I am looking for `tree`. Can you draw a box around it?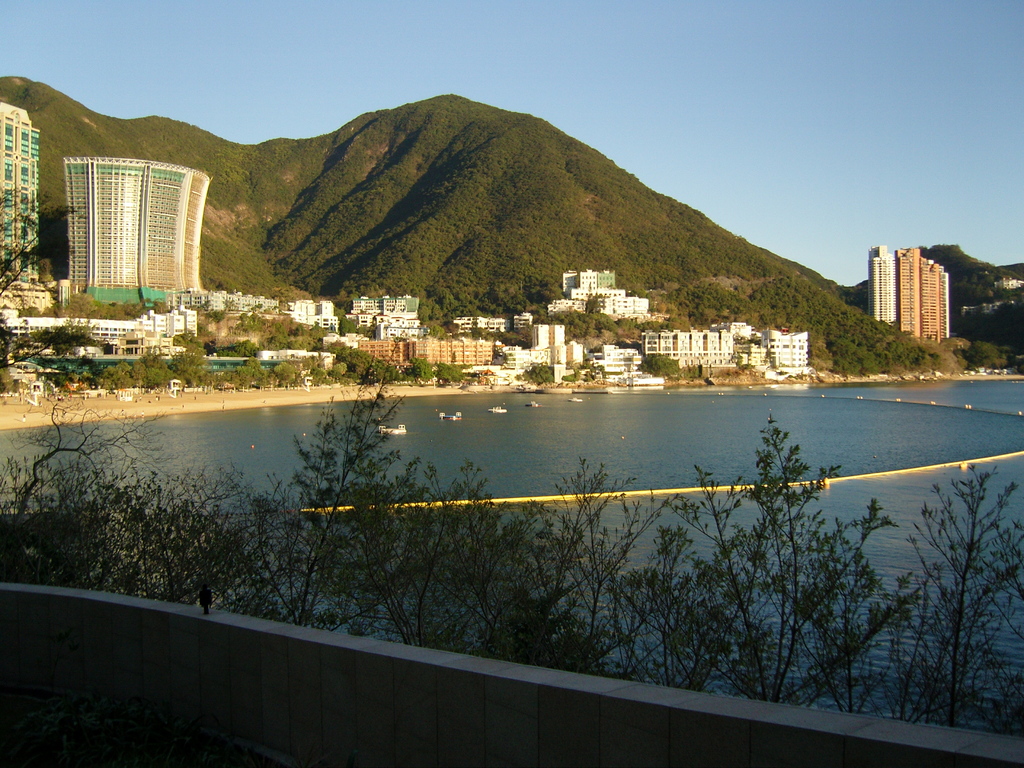
Sure, the bounding box is (0,391,291,621).
